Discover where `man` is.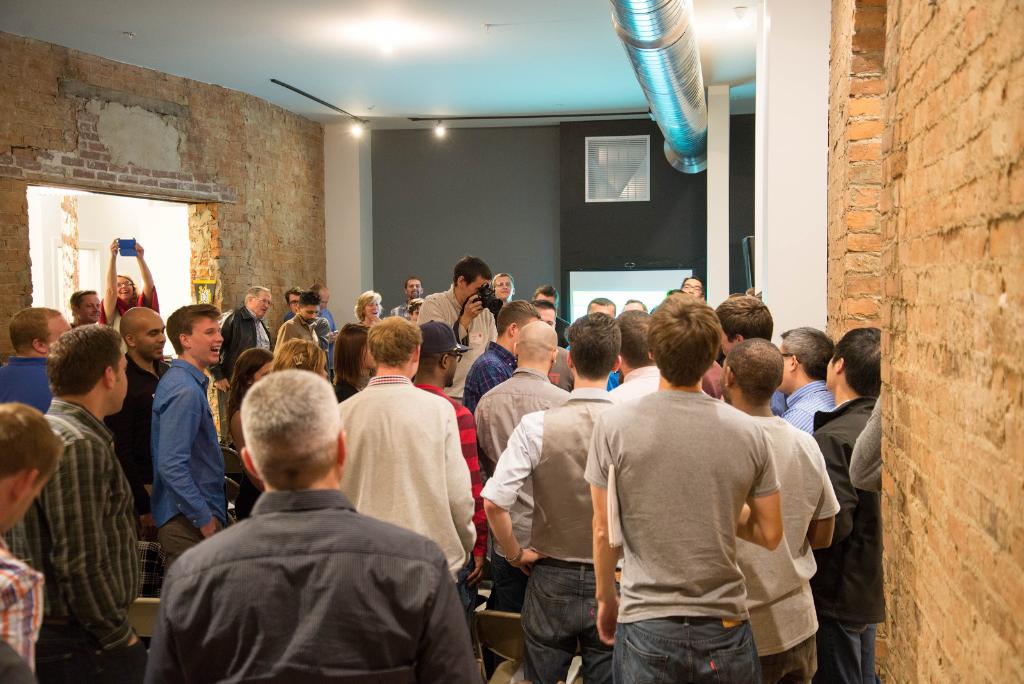
Discovered at <box>492,272,515,307</box>.
